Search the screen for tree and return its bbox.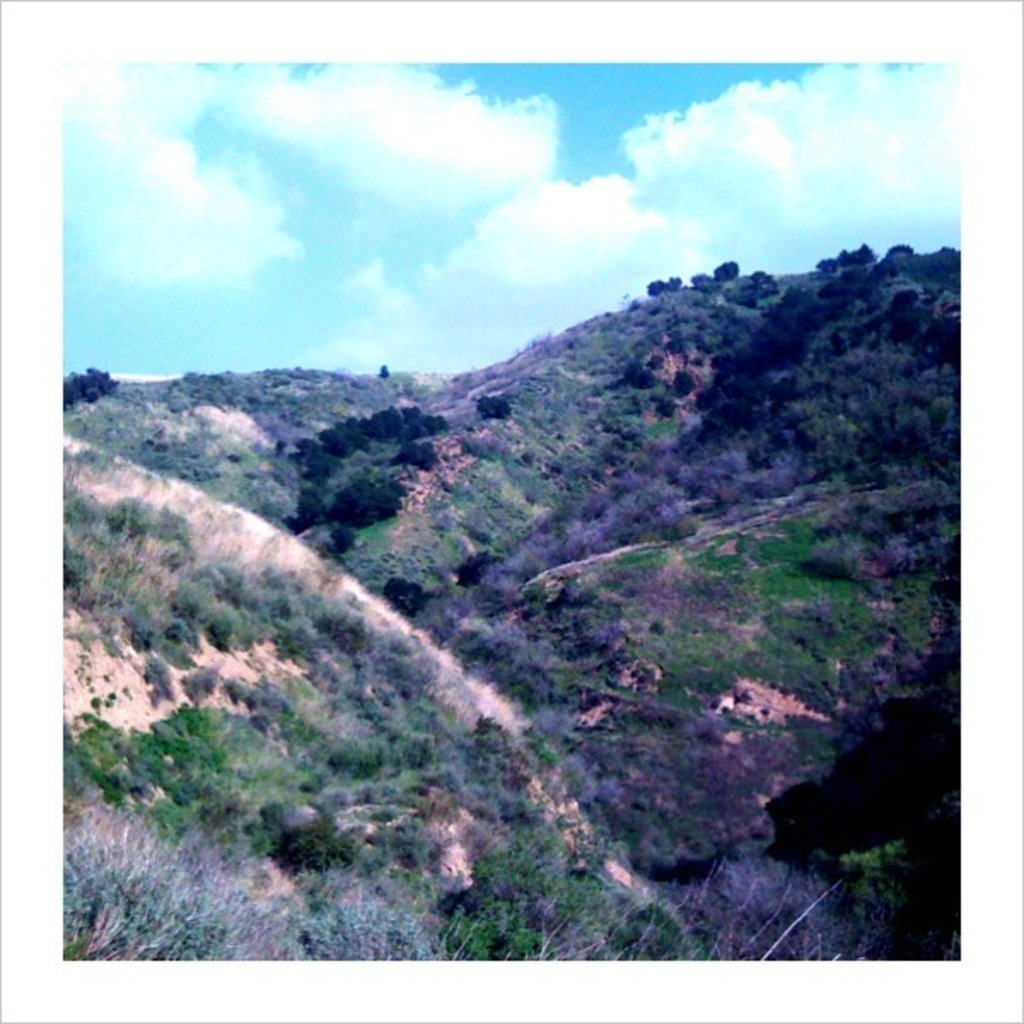
Found: <bbox>713, 261, 741, 282</bbox>.
